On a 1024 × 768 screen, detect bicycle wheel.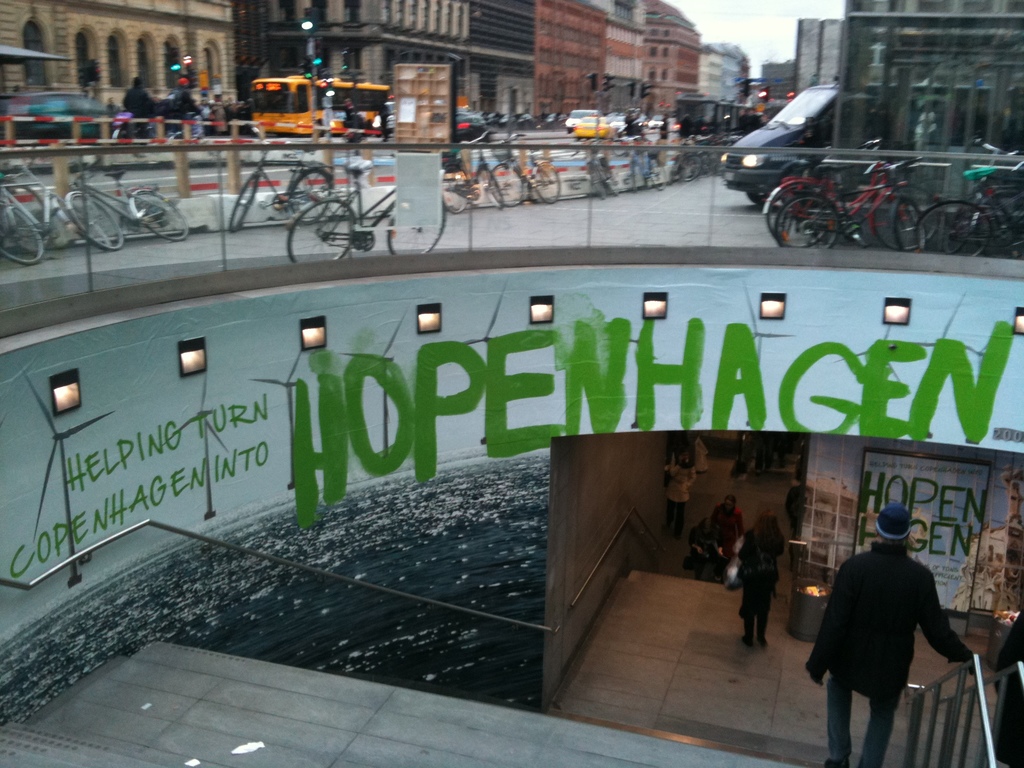
select_region(890, 193, 928, 252).
